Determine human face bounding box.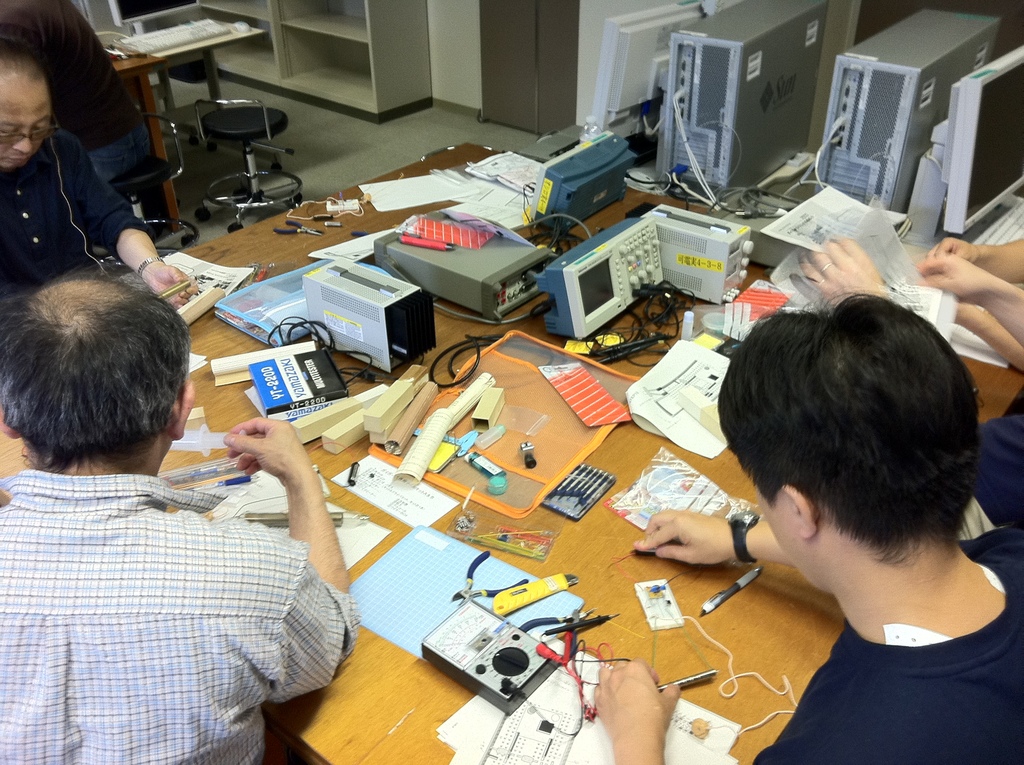
Determined: box=[738, 457, 784, 554].
